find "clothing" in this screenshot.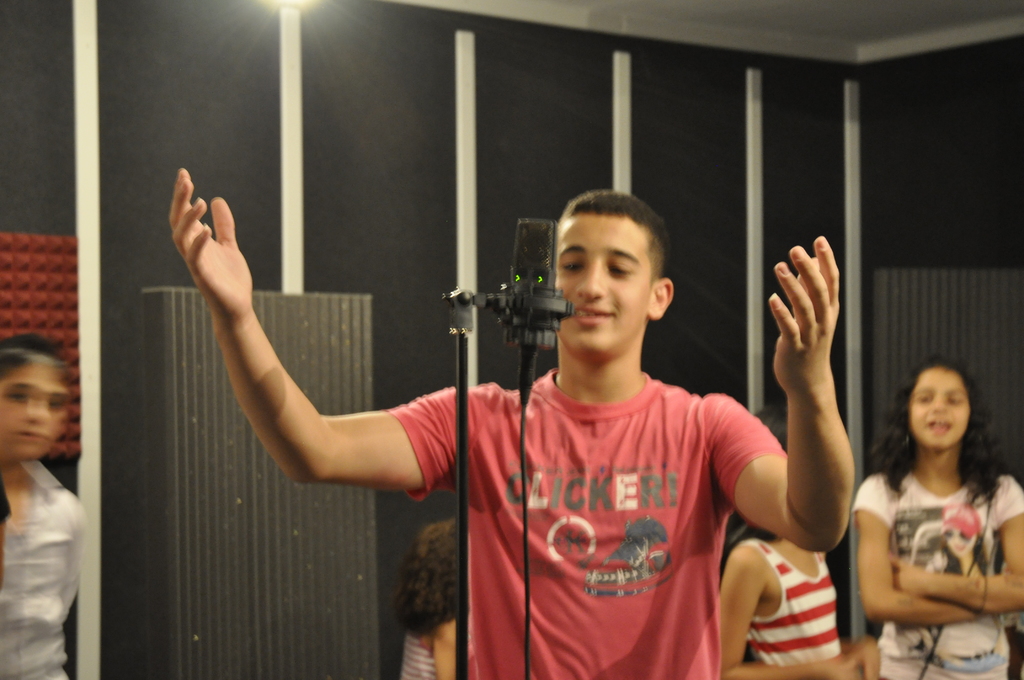
The bounding box for "clothing" is <region>847, 466, 1023, 679</region>.
